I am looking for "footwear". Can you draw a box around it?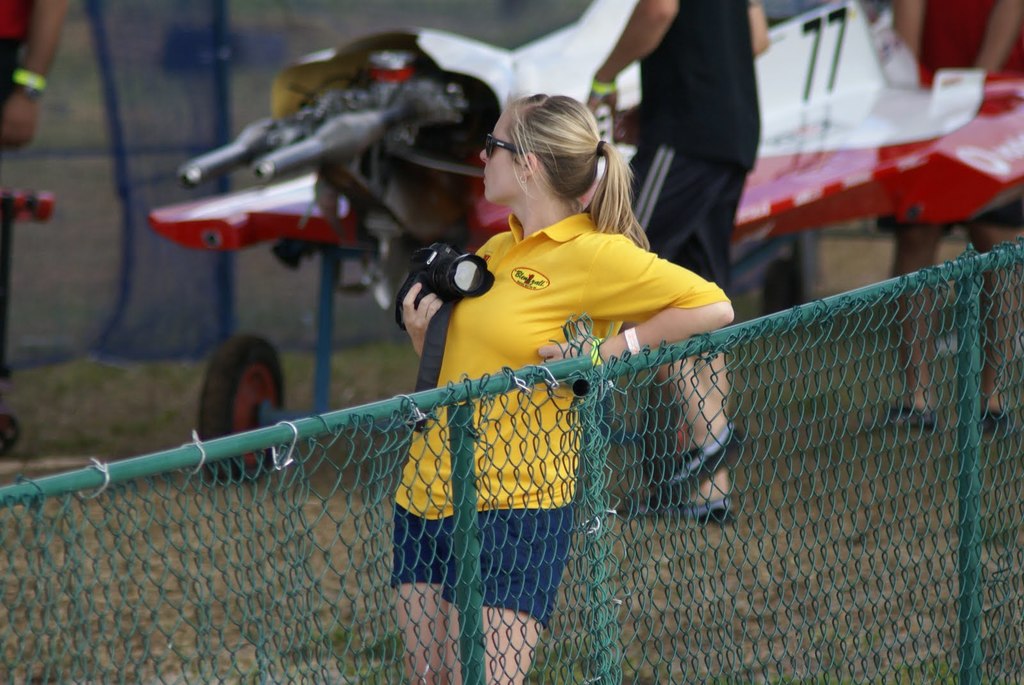
Sure, the bounding box is bbox=(662, 425, 735, 496).
